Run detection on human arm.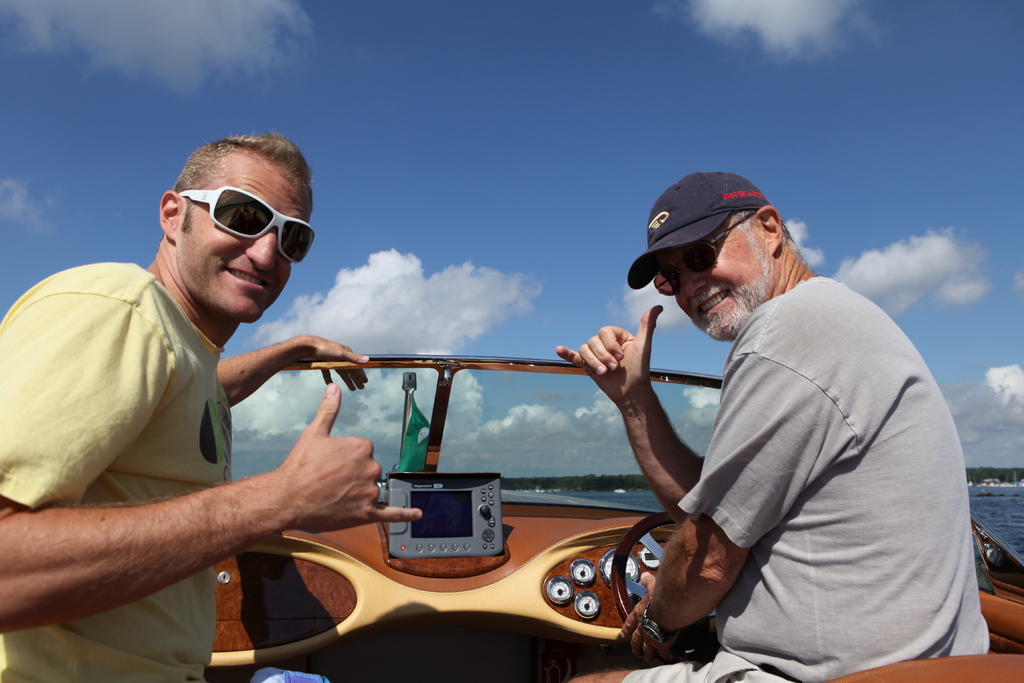
Result: [left=0, top=290, right=422, bottom=629].
